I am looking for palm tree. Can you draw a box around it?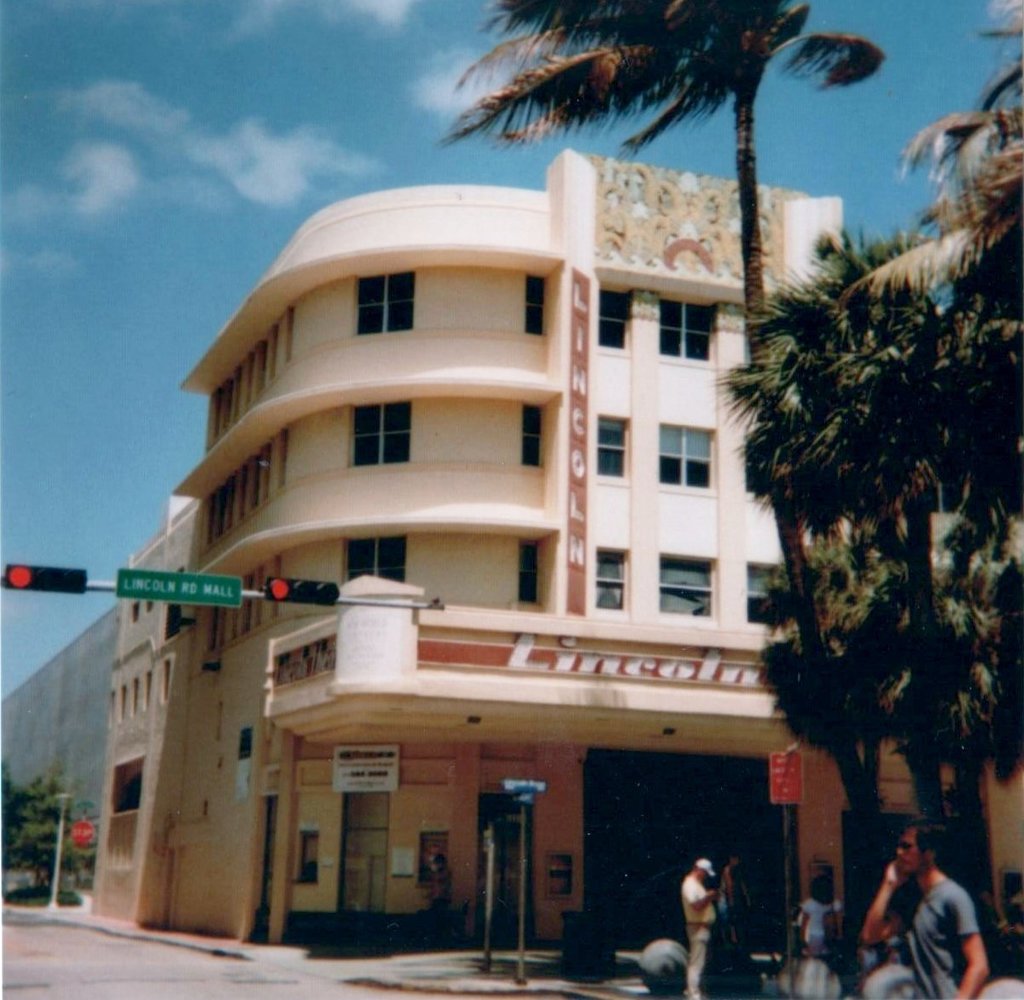
Sure, the bounding box is x1=790 y1=549 x2=904 y2=963.
